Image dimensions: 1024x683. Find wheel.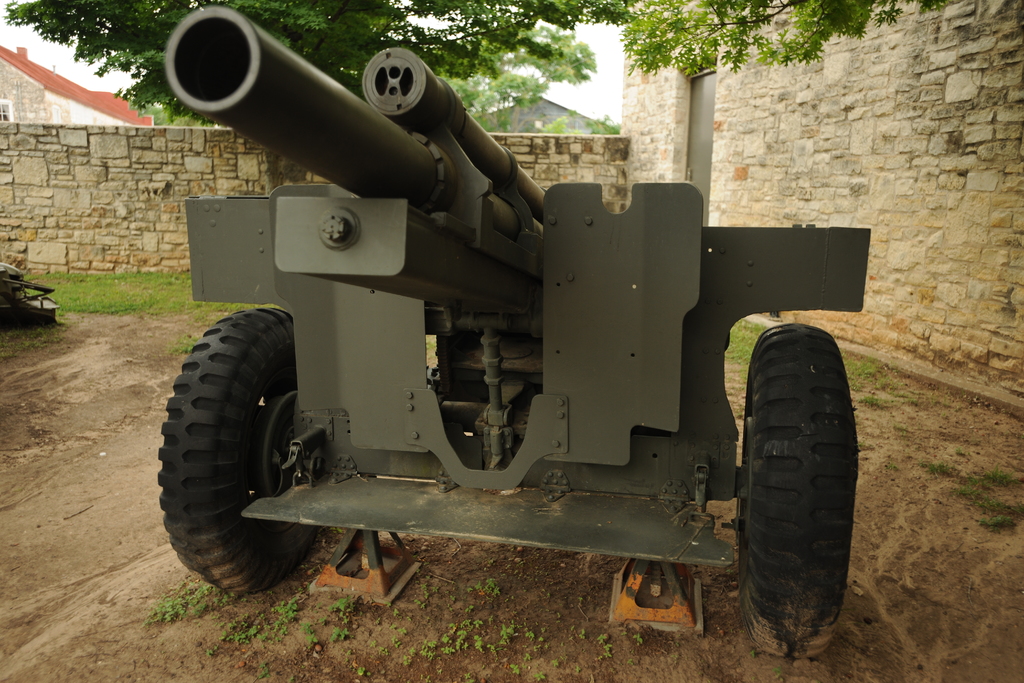
bbox=(739, 325, 860, 629).
